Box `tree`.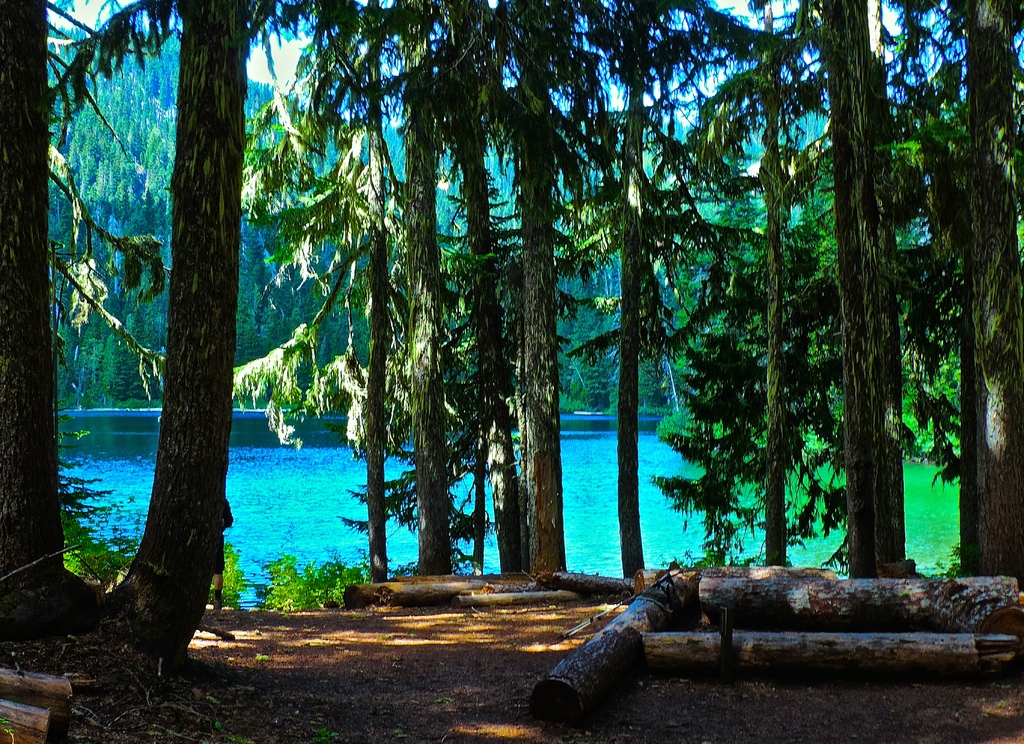
box=[821, 0, 913, 578].
